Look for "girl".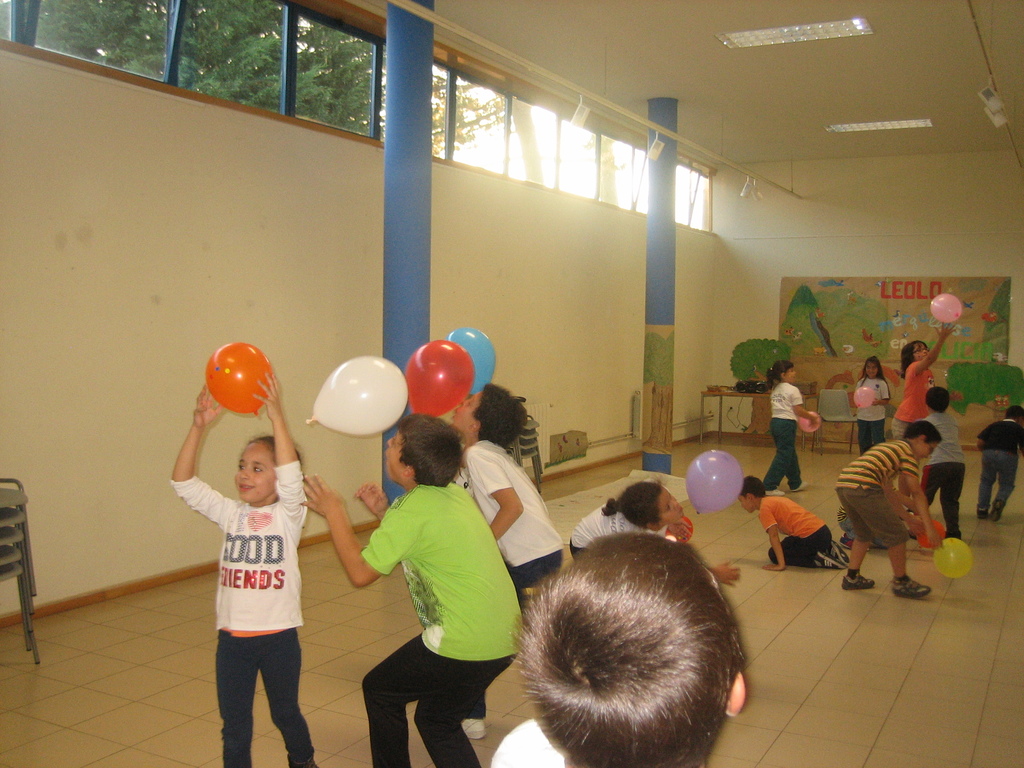
Found: 171,373,321,767.
